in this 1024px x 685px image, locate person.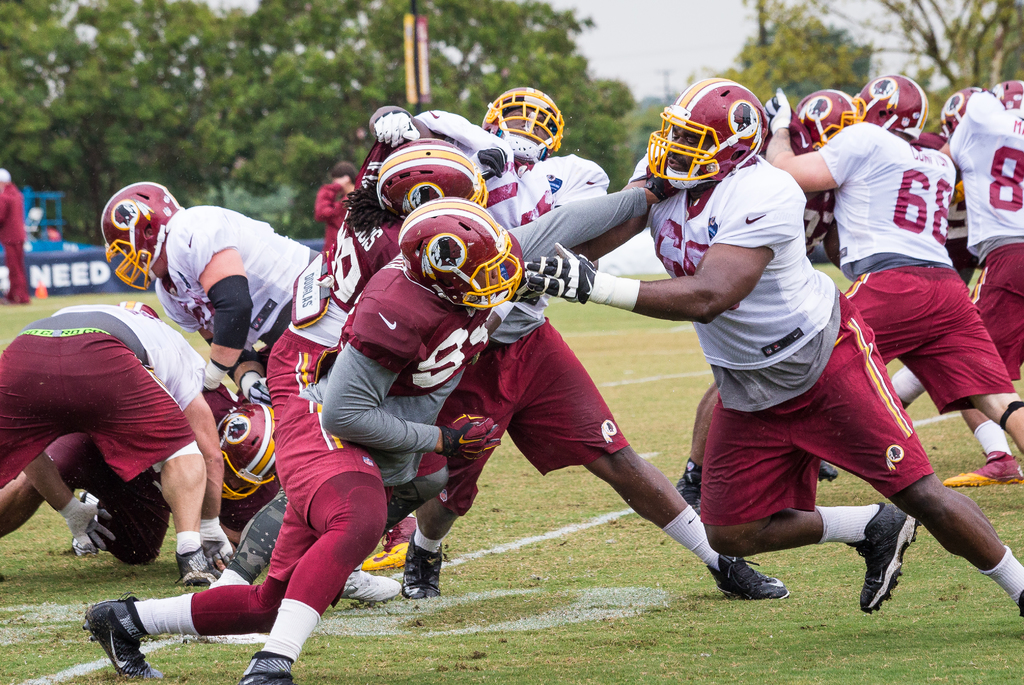
Bounding box: bbox=[17, 252, 228, 587].
